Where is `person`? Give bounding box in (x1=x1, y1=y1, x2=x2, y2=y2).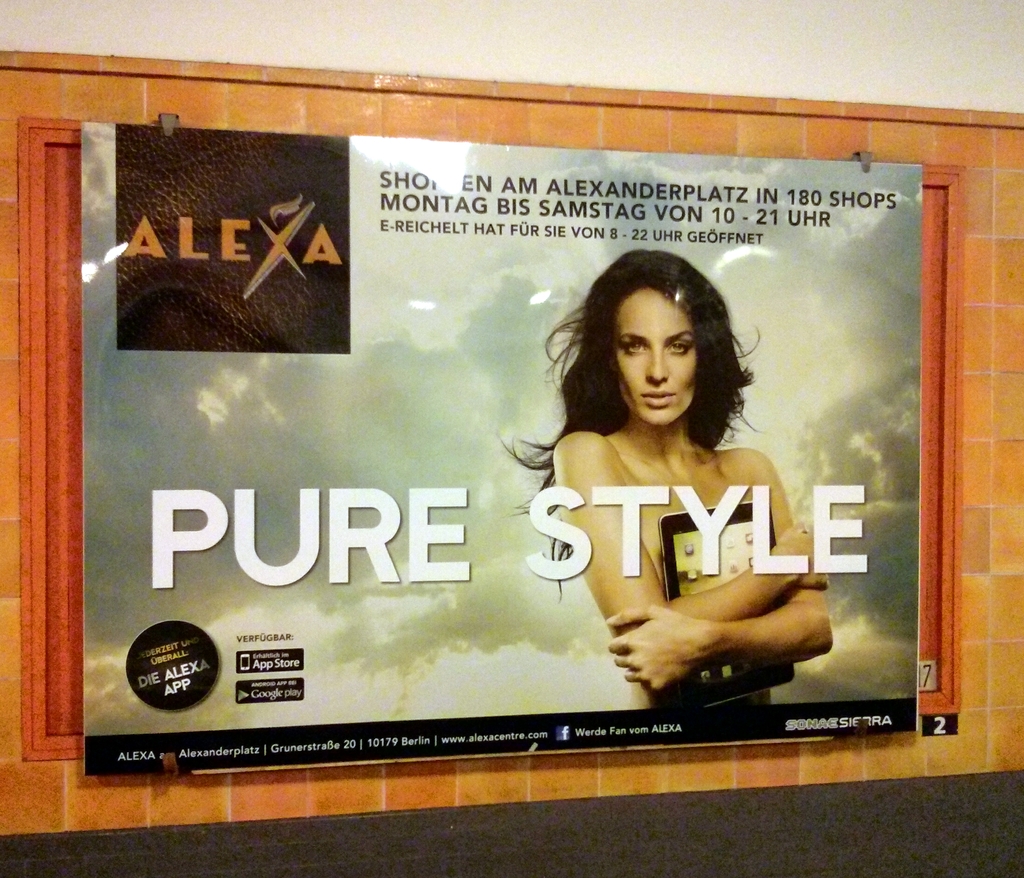
(x1=508, y1=240, x2=823, y2=754).
